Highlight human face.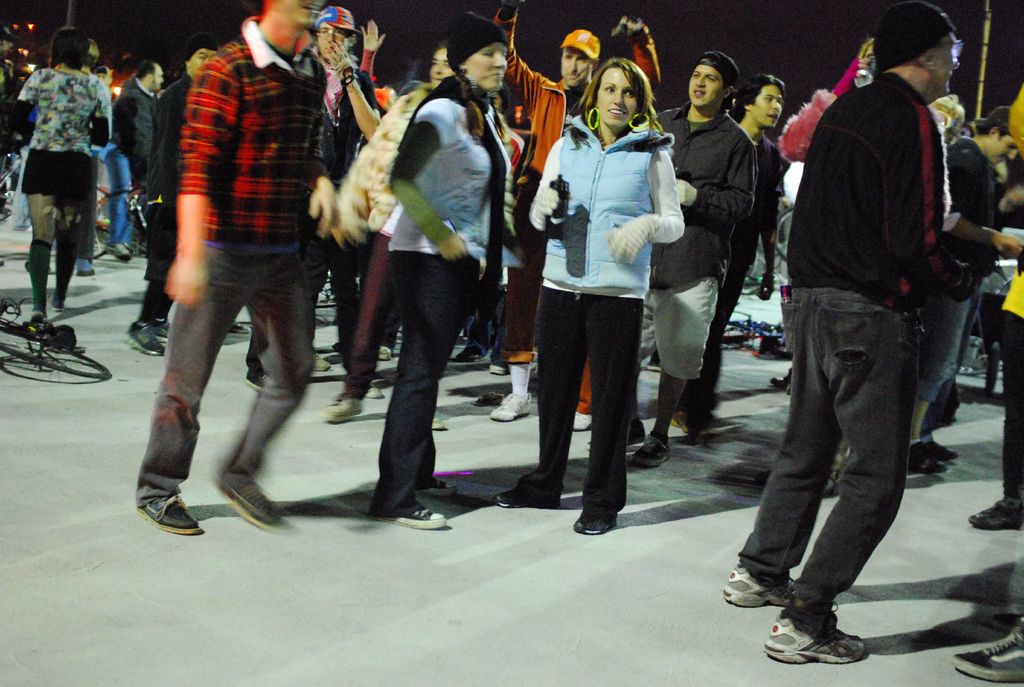
Highlighted region: <region>464, 41, 506, 87</region>.
